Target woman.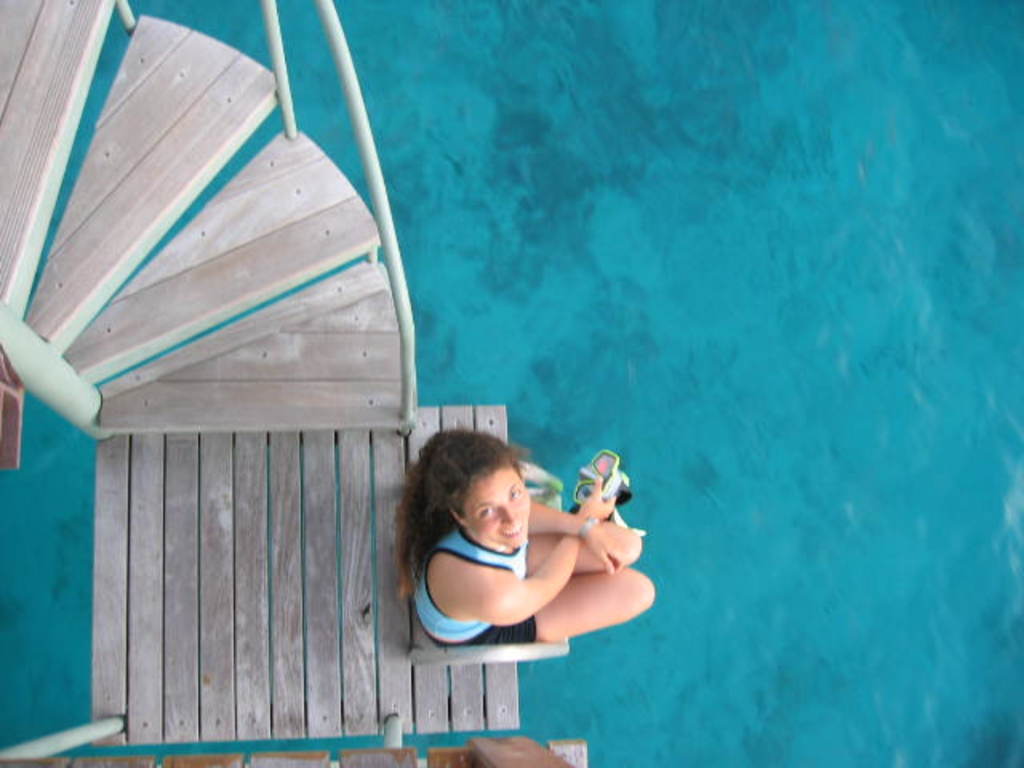
Target region: (362, 418, 642, 669).
